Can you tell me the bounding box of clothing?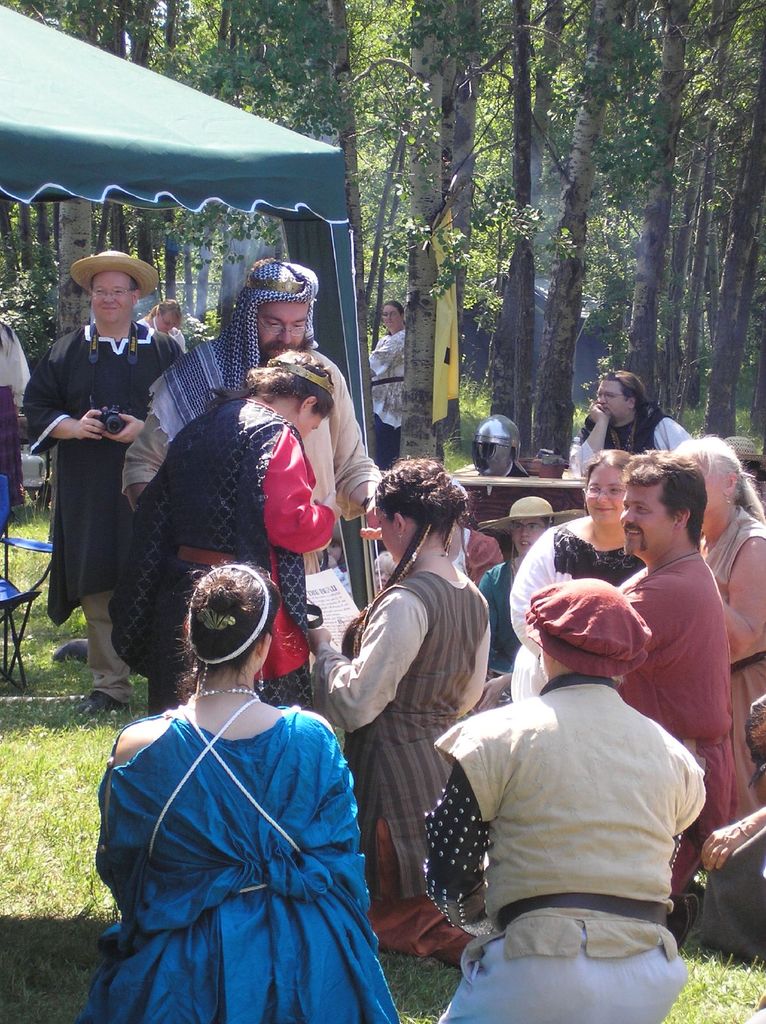
[x1=128, y1=374, x2=350, y2=755].
